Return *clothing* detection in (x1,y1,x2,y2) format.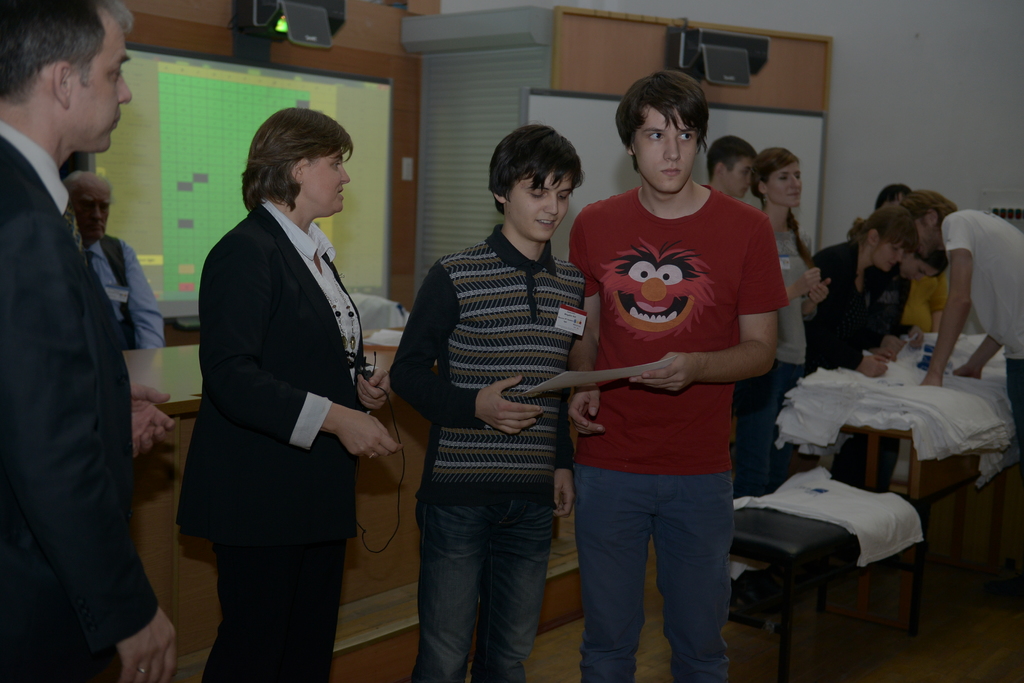
(897,257,961,330).
